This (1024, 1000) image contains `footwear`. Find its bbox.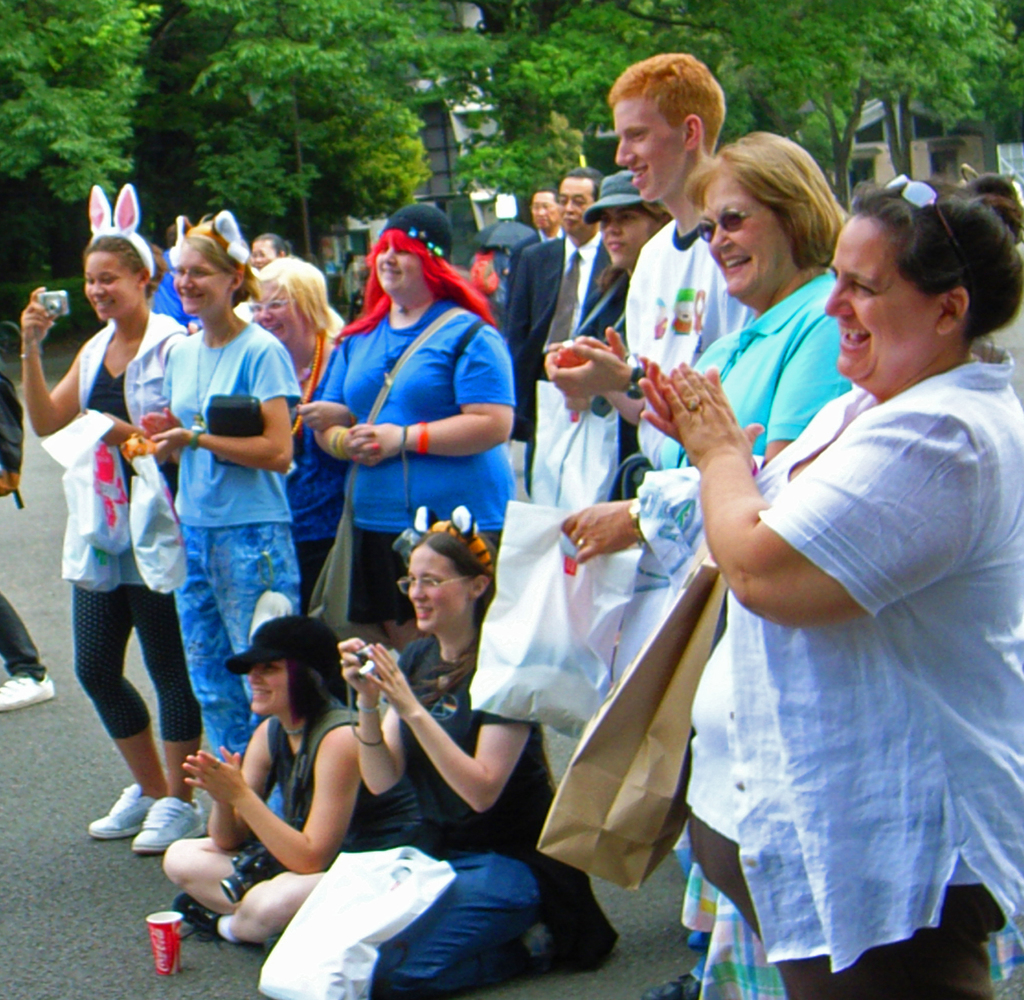
detection(132, 794, 207, 862).
